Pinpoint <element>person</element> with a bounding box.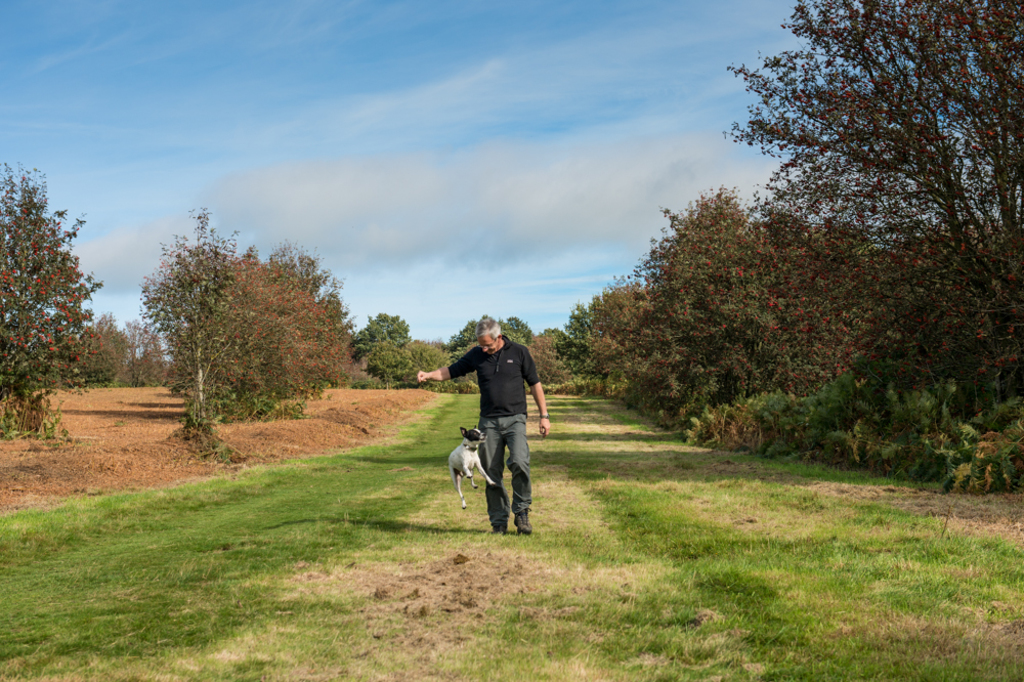
[410, 314, 551, 541].
